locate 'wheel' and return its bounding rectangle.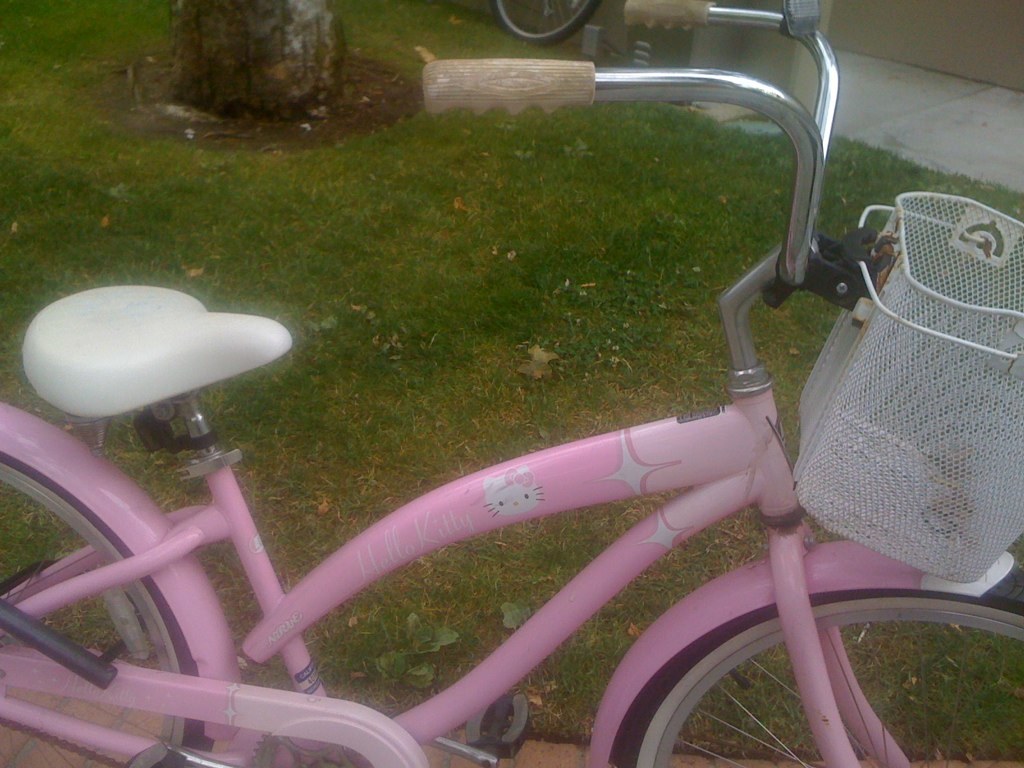
<bbox>0, 410, 207, 767</bbox>.
